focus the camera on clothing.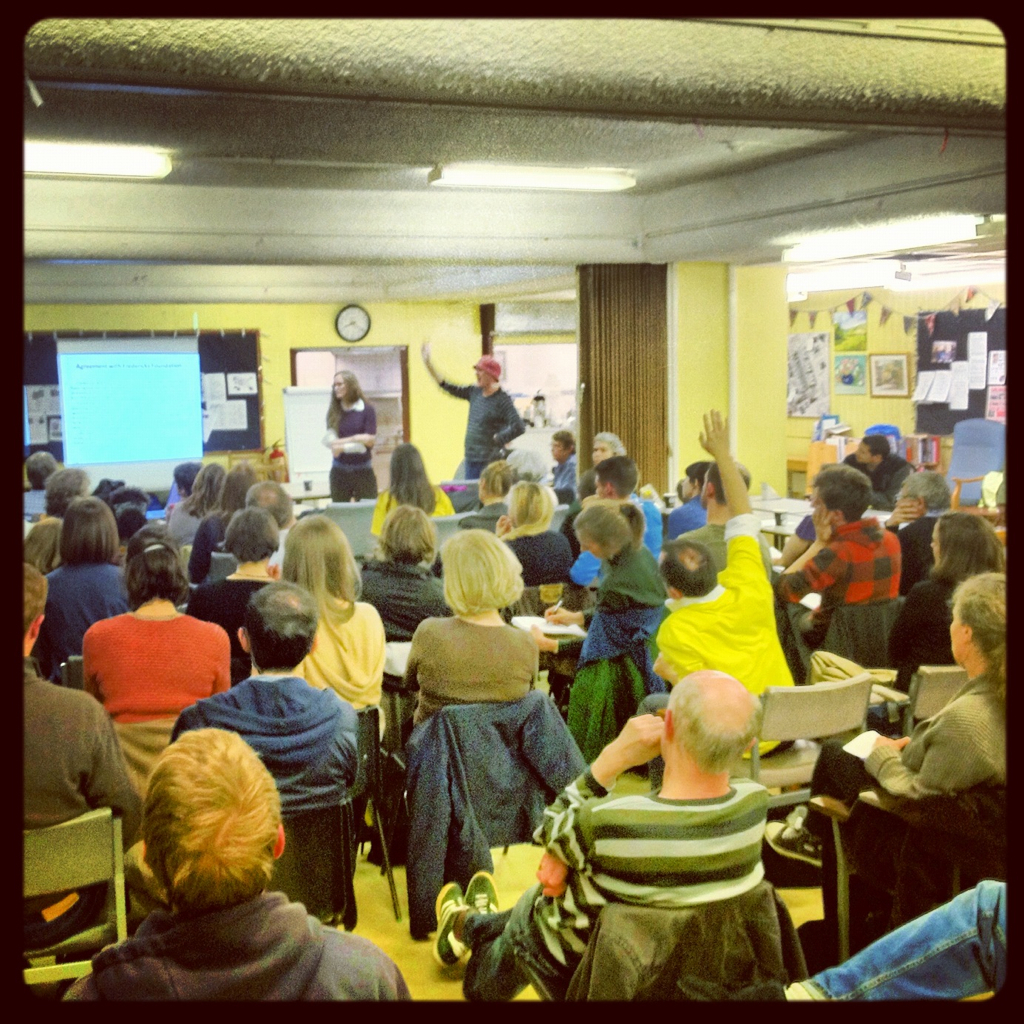
Focus region: {"x1": 53, "y1": 892, "x2": 412, "y2": 1003}.
